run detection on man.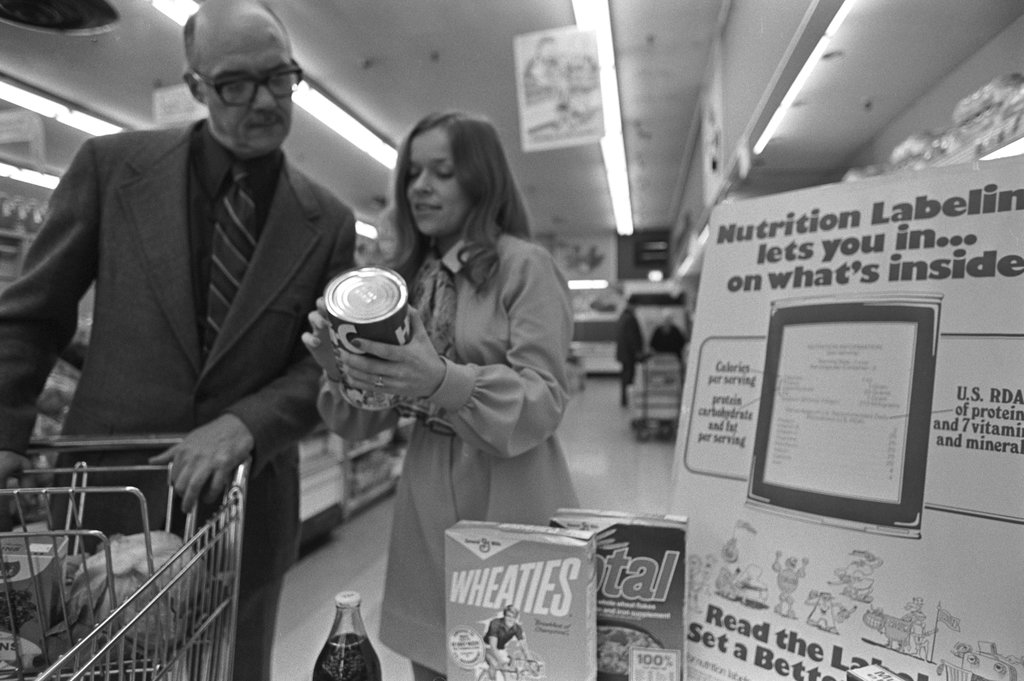
Result: x1=483, y1=602, x2=536, y2=680.
